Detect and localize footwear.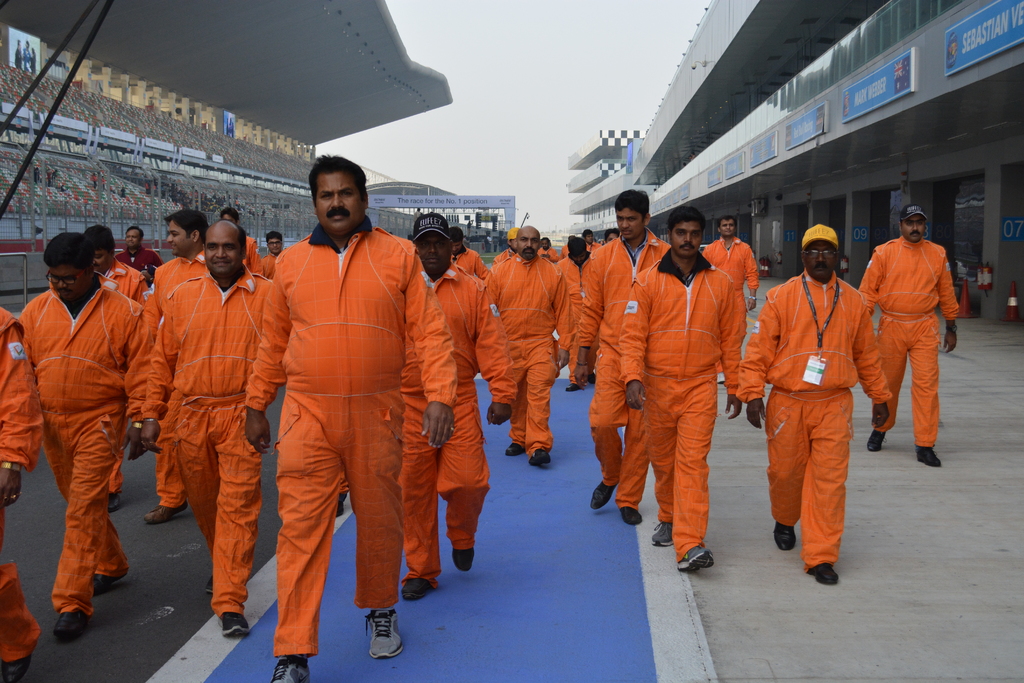
Localized at bbox=[622, 507, 643, 525].
